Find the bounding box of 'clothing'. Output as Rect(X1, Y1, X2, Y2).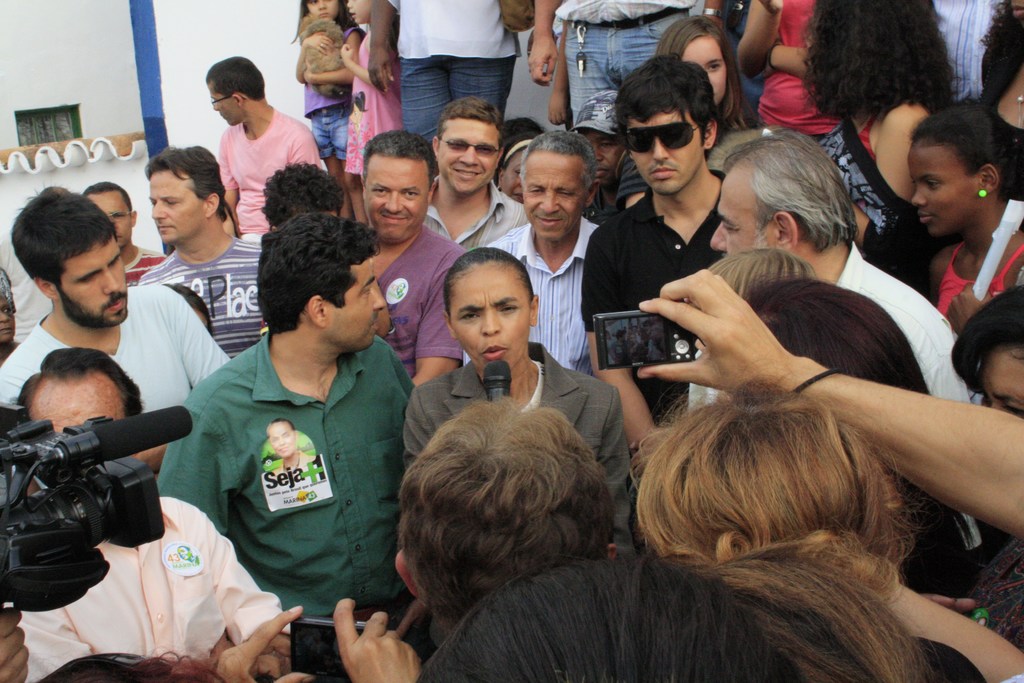
Rect(0, 280, 232, 424).
